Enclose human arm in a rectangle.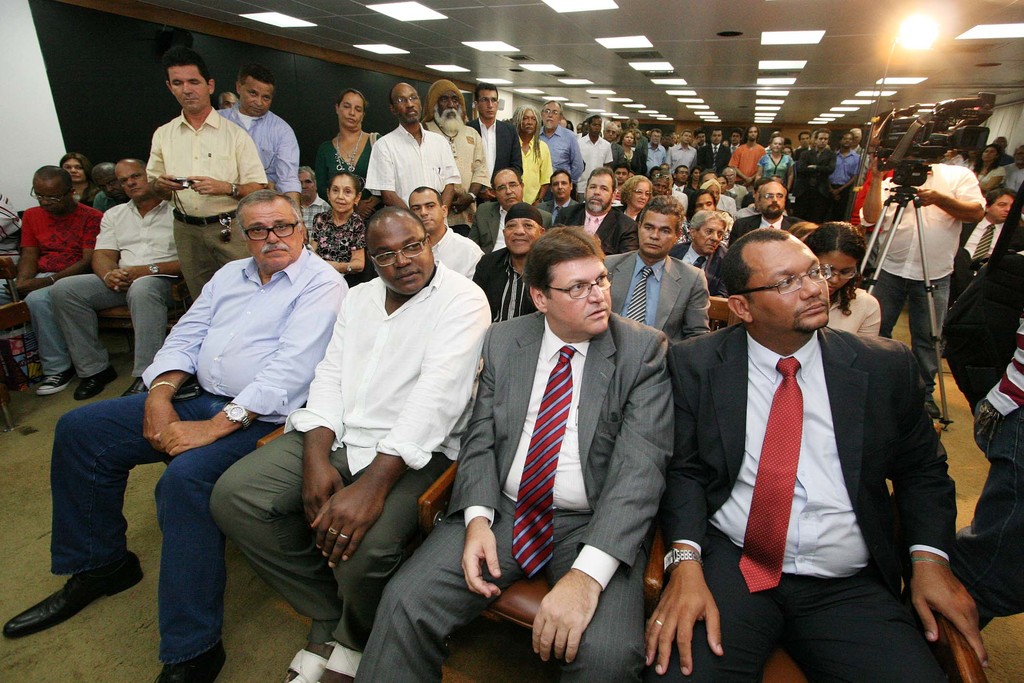
crop(362, 142, 412, 207).
